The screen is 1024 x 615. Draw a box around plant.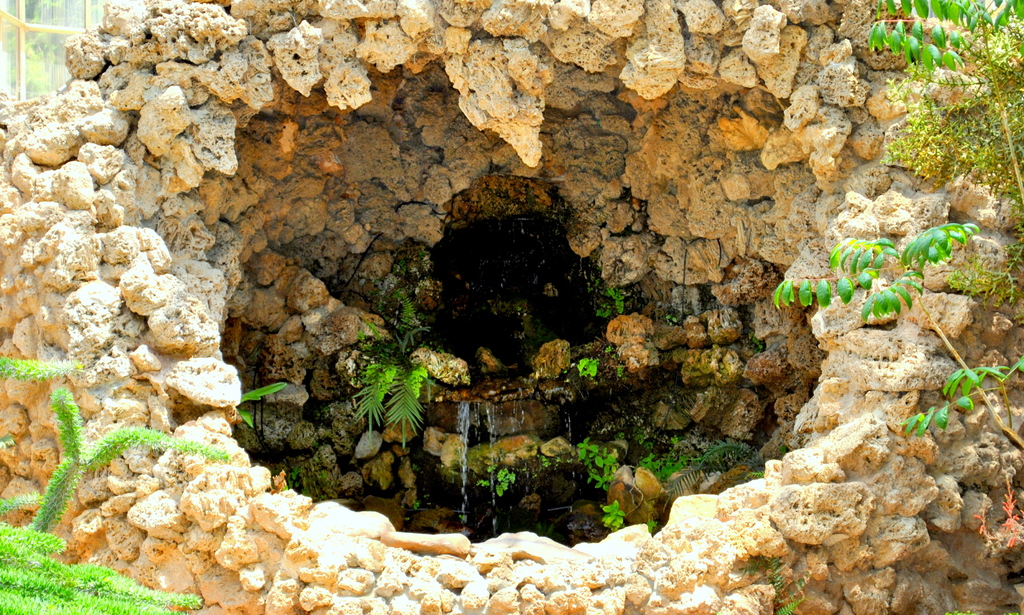
bbox(625, 456, 696, 477).
